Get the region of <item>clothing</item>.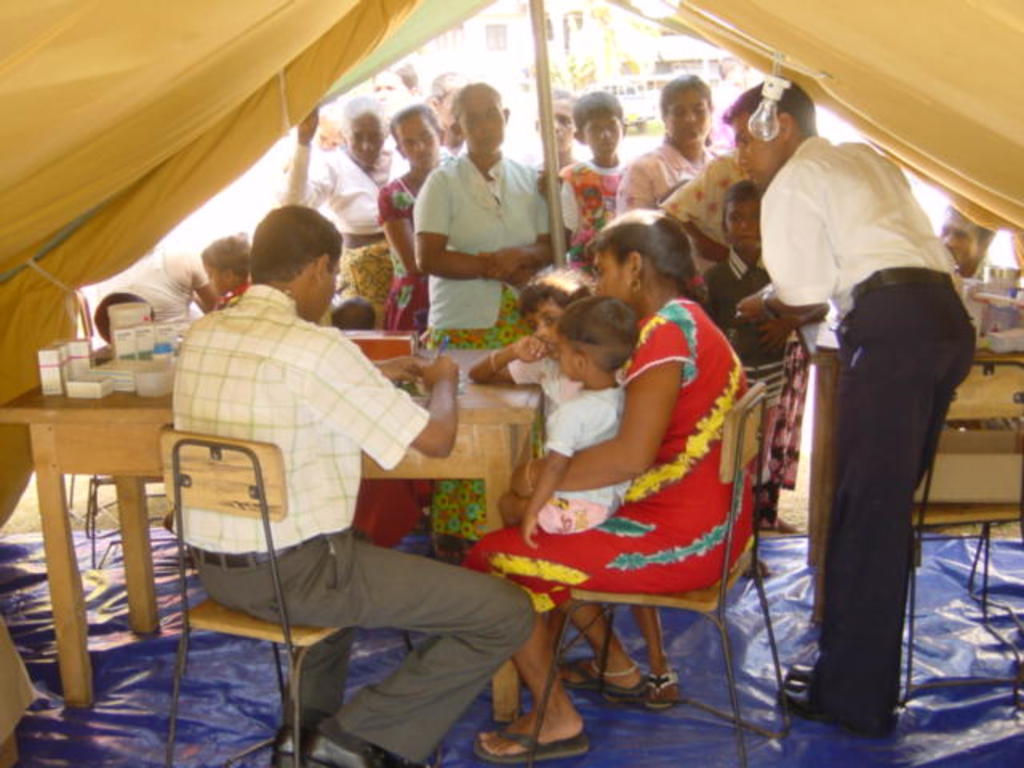
pyautogui.locateOnScreen(368, 182, 430, 339).
